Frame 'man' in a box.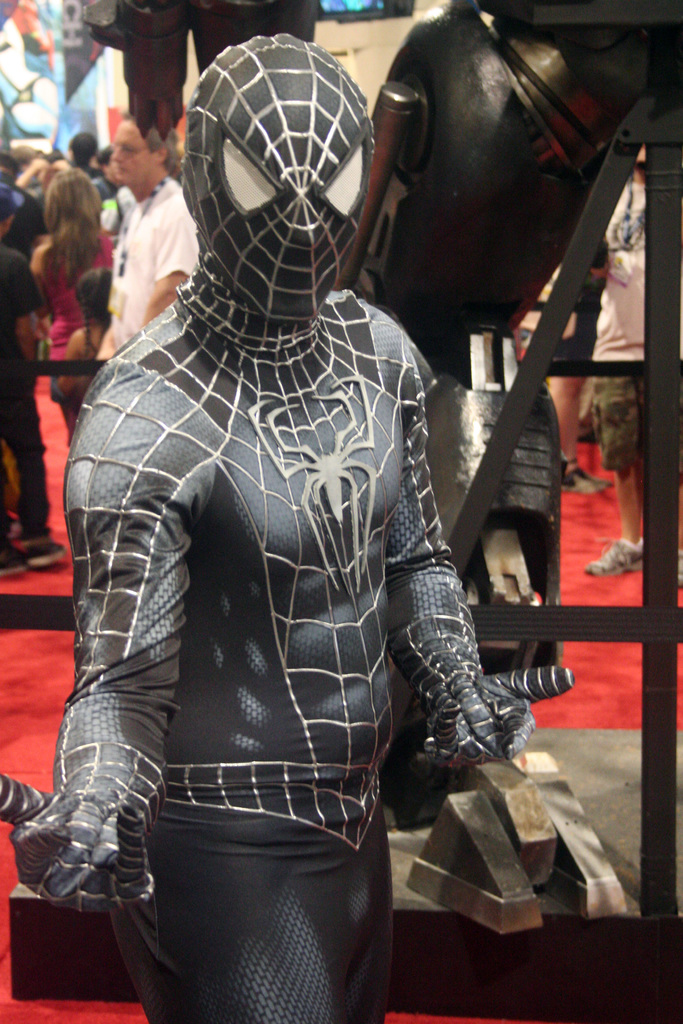
bbox(491, 260, 605, 496).
